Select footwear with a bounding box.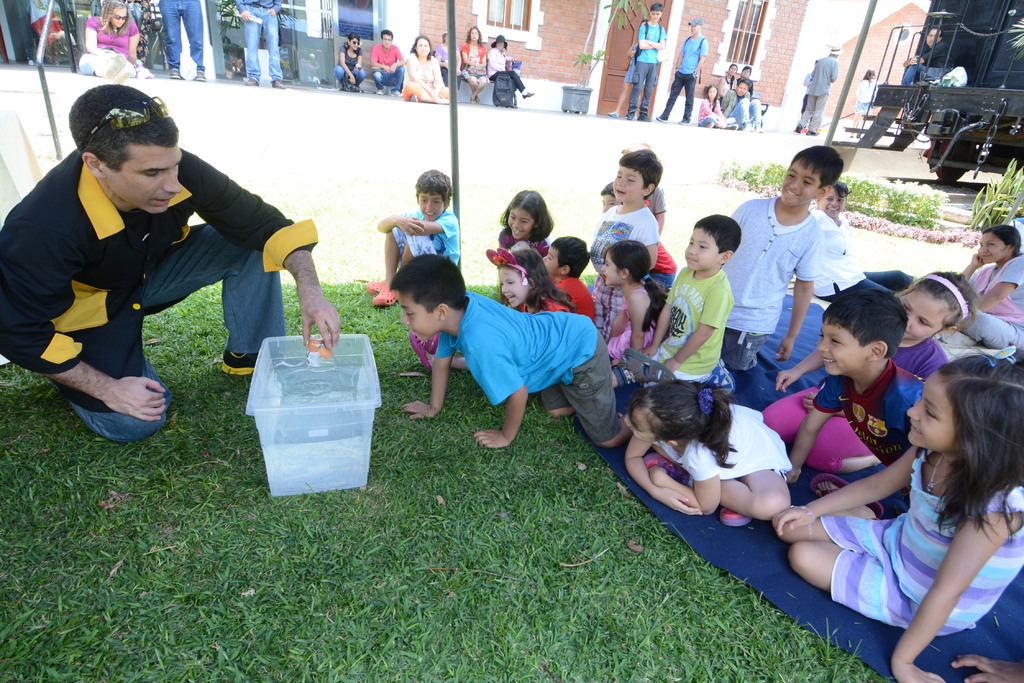
{"x1": 273, "y1": 79, "x2": 287, "y2": 89}.
